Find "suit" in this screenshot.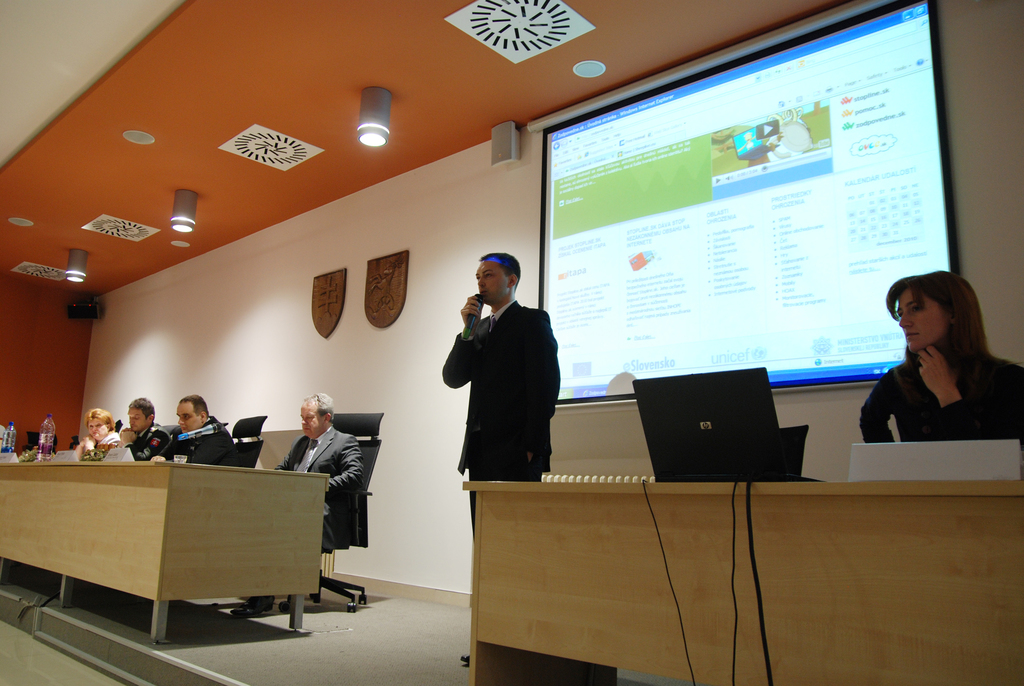
The bounding box for "suit" is (127, 420, 164, 465).
